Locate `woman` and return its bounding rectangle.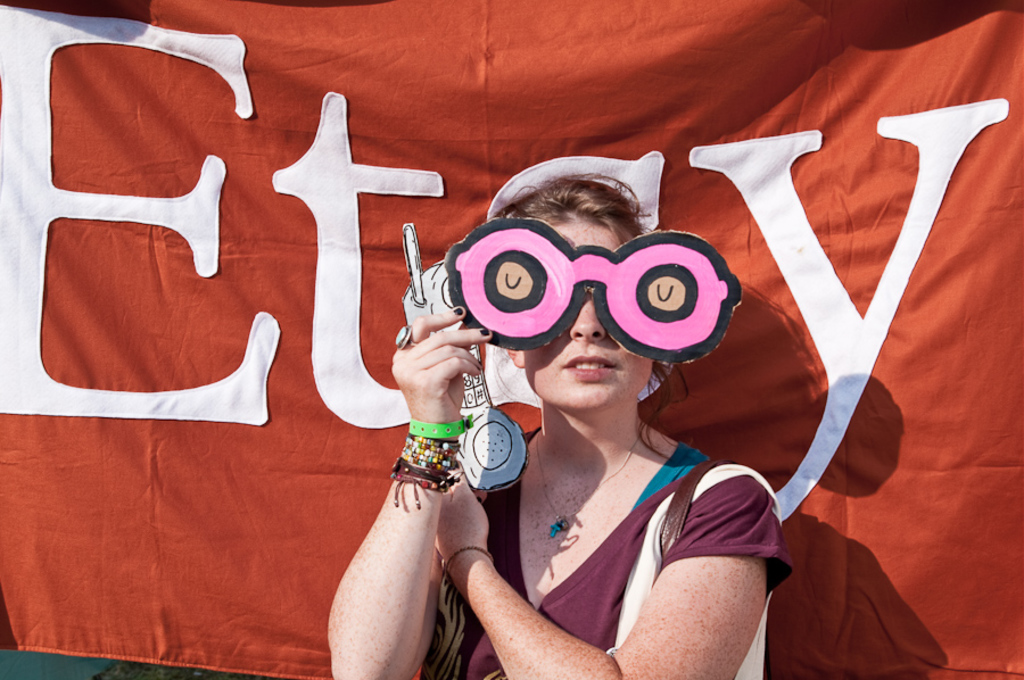
419/212/828/654.
